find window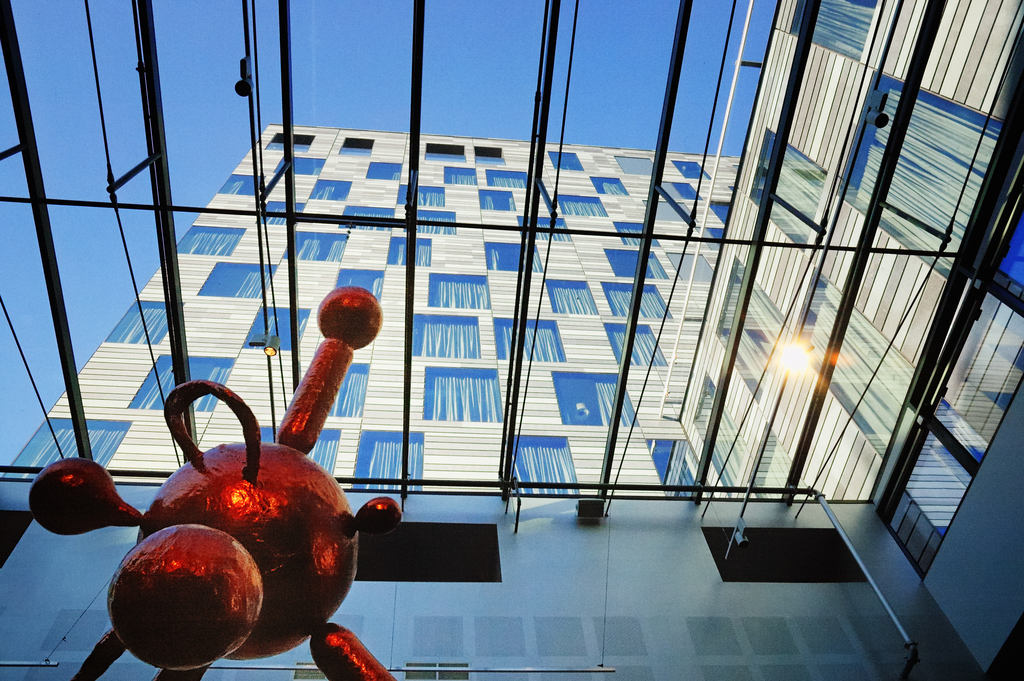
<region>420, 359, 500, 423</region>
